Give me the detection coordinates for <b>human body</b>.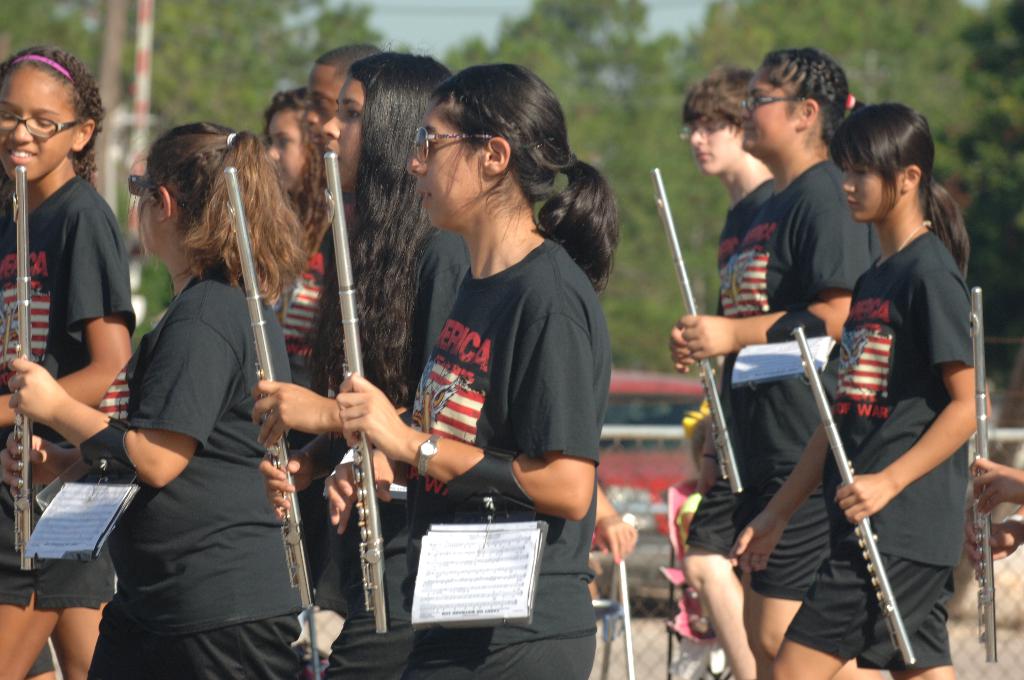
BBox(9, 266, 299, 679).
